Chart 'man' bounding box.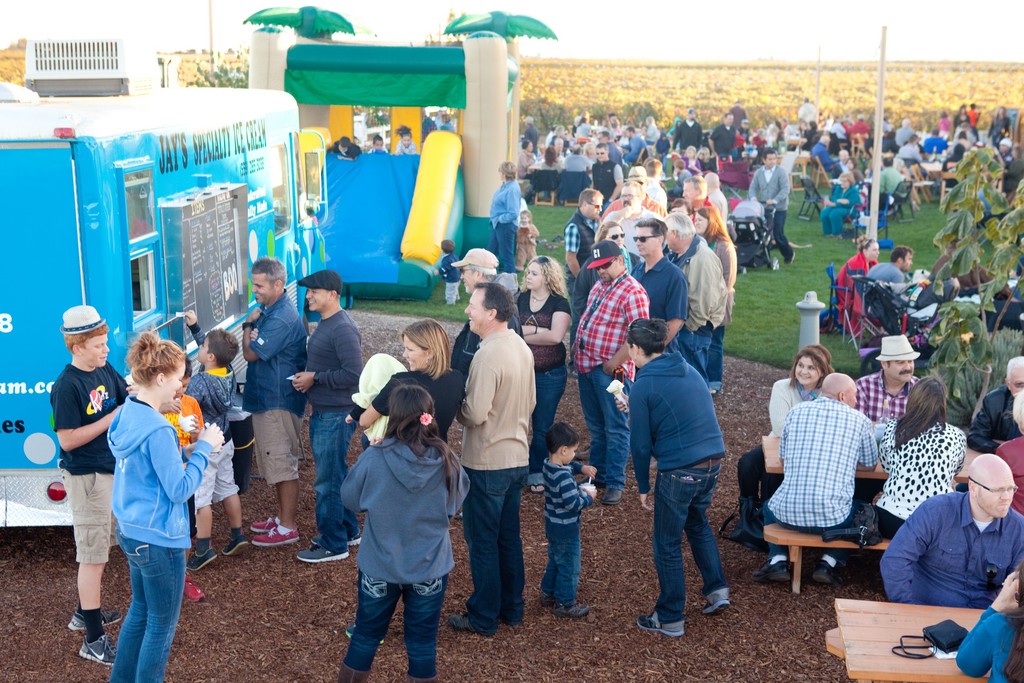
Charted: {"x1": 49, "y1": 300, "x2": 127, "y2": 666}.
